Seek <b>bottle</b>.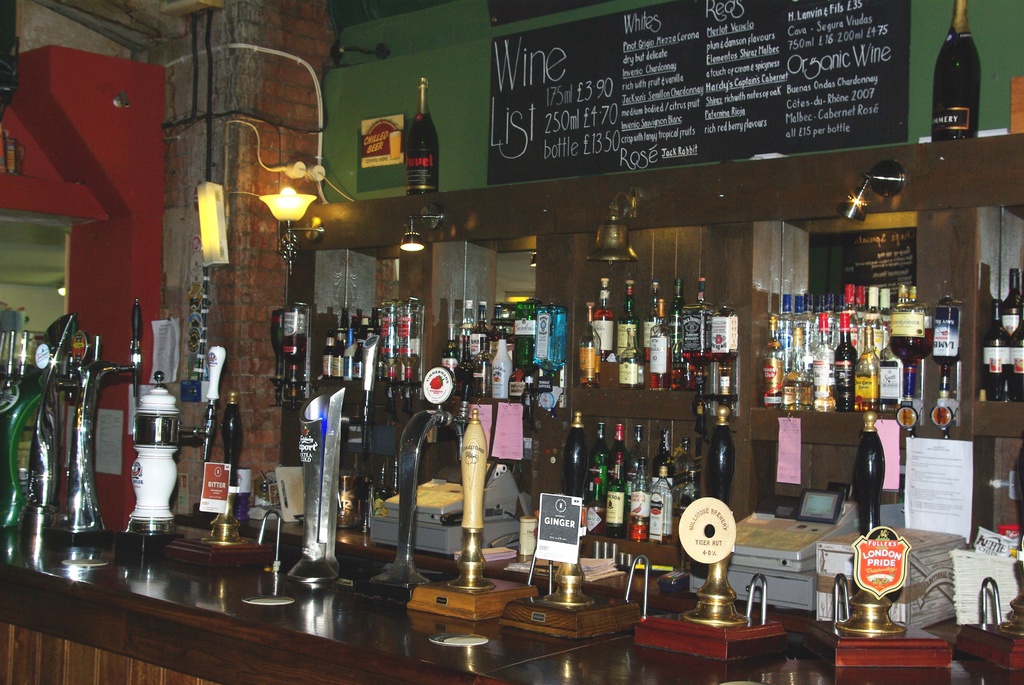
bbox=(544, 303, 578, 371).
